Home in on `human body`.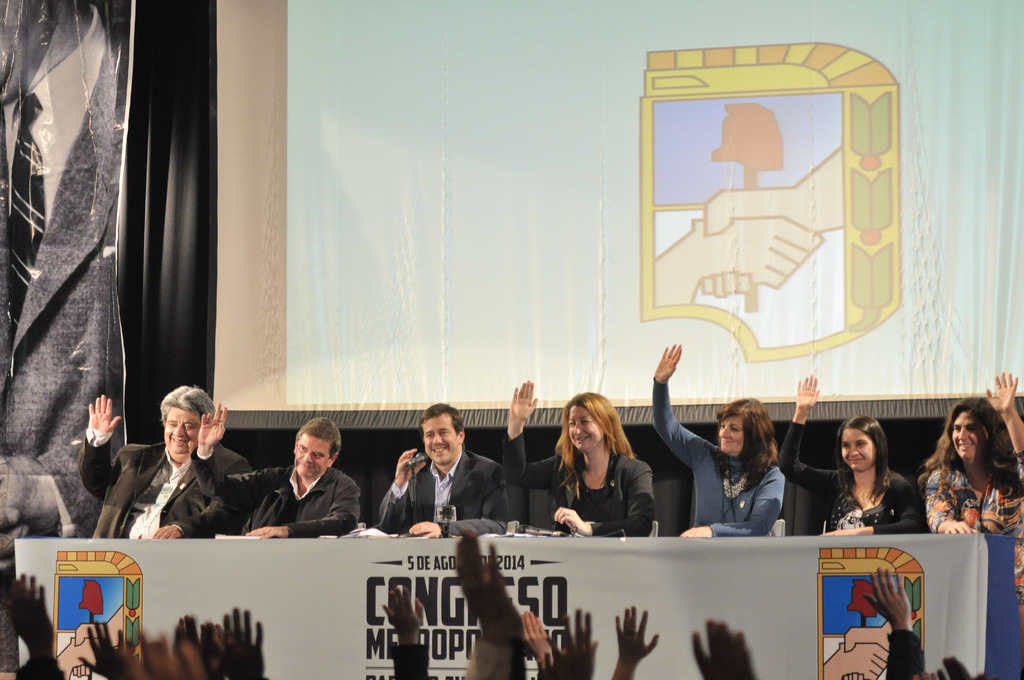
Homed in at left=190, top=403, right=360, bottom=539.
